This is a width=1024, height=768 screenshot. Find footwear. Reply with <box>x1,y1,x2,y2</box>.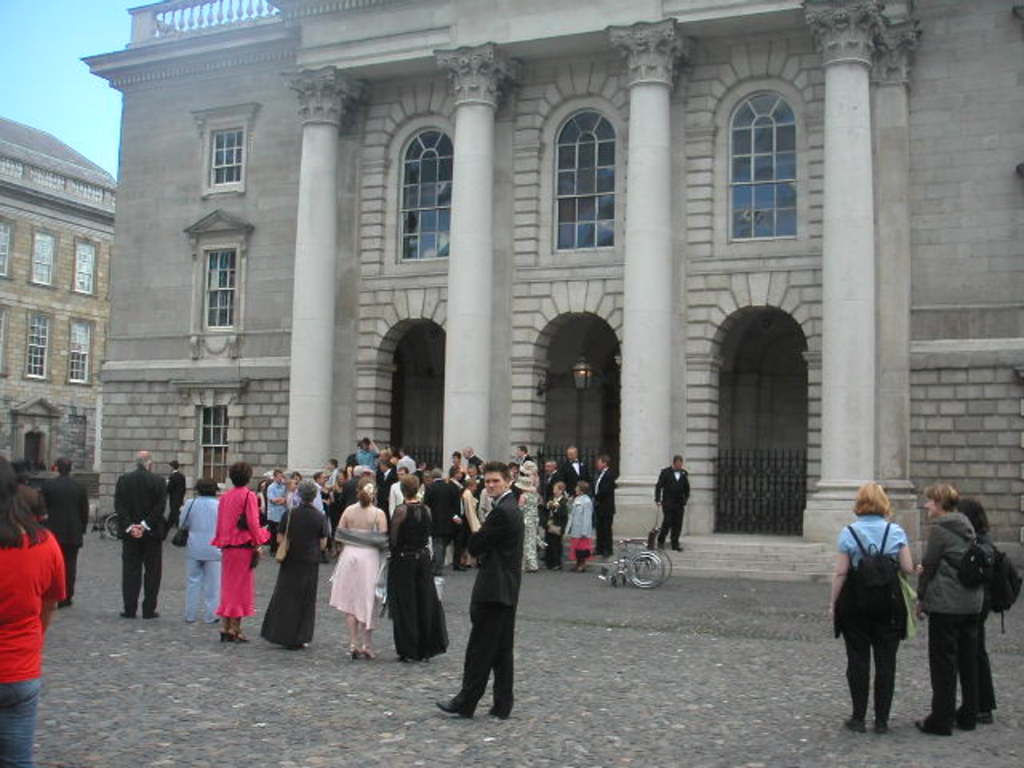
<box>870,722,893,731</box>.
